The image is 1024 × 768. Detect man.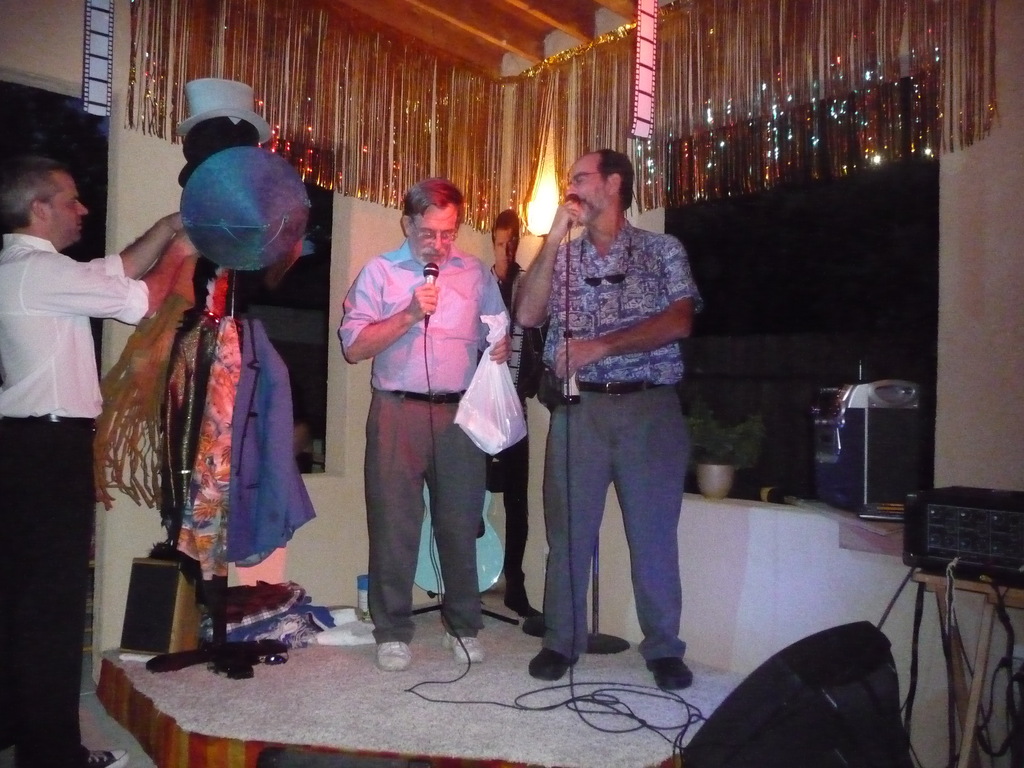
Detection: crop(509, 147, 717, 677).
